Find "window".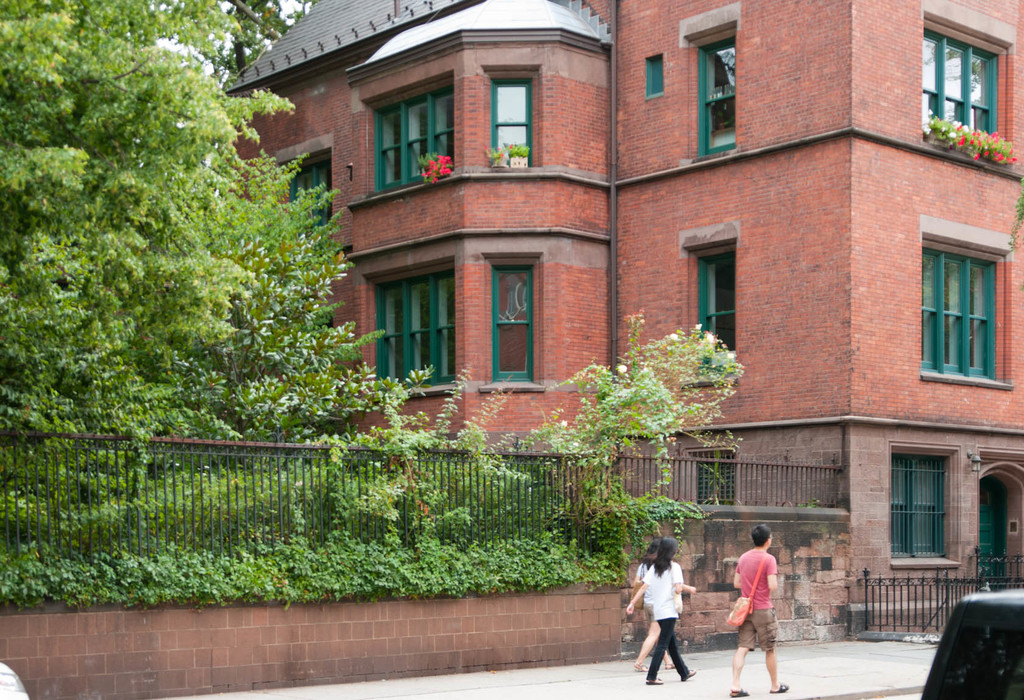
<region>922, 29, 995, 150</region>.
